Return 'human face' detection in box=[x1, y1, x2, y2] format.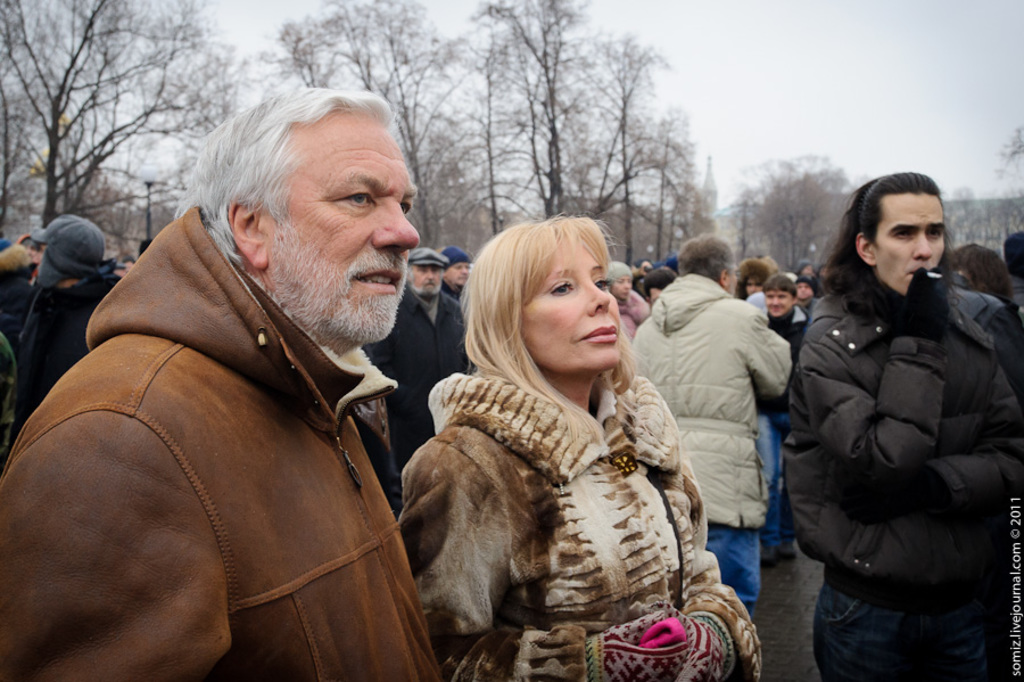
box=[518, 233, 621, 373].
